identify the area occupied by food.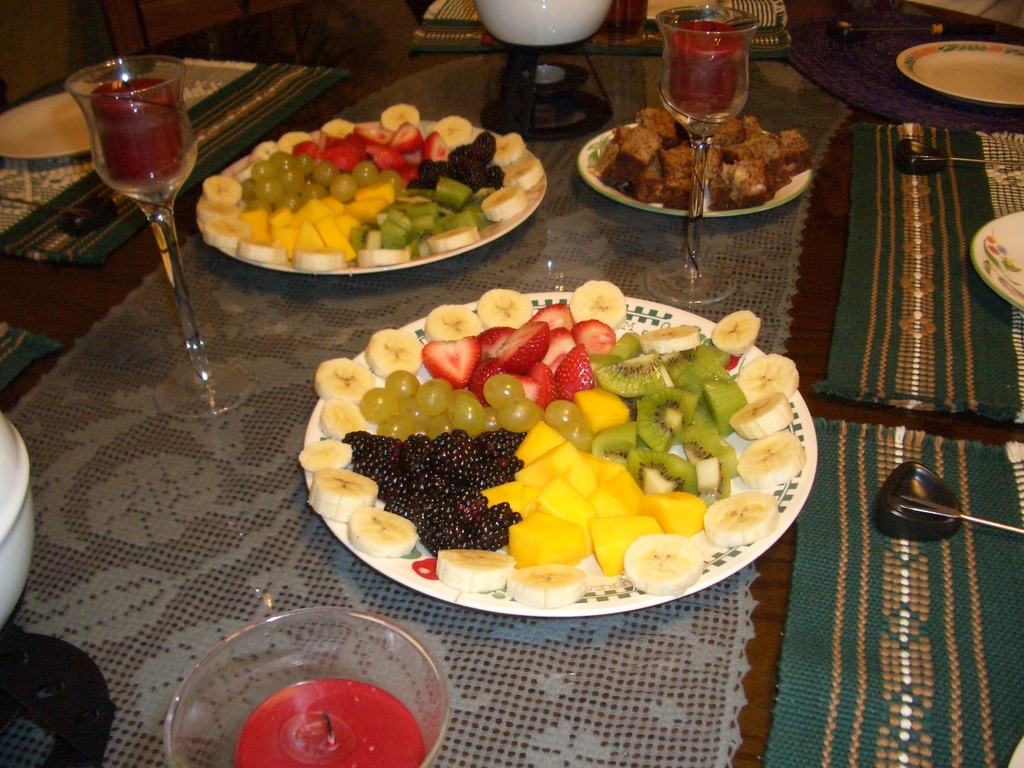
Area: [left=510, top=563, right=588, bottom=611].
